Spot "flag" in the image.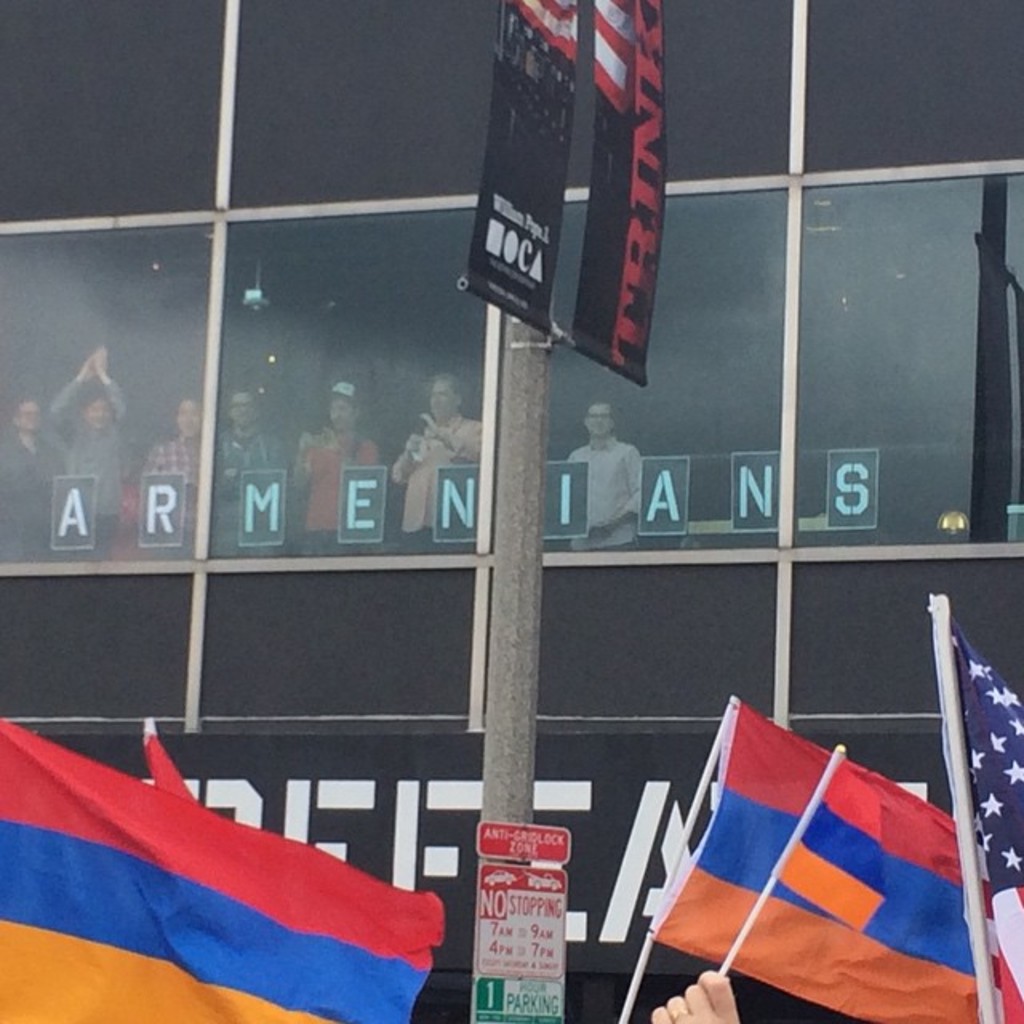
"flag" found at [0,712,450,1022].
